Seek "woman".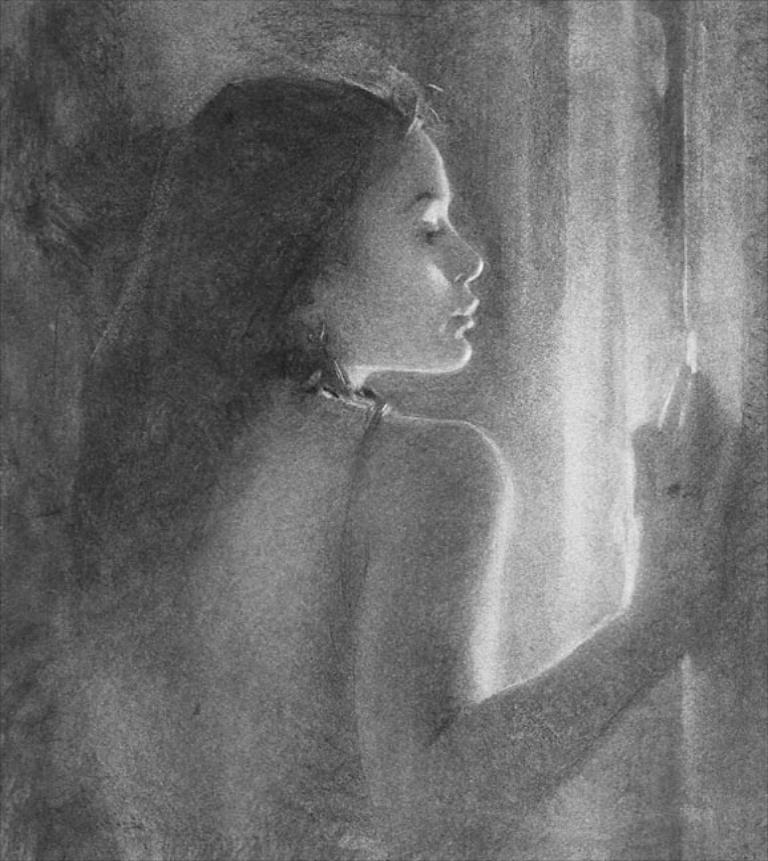
BBox(97, 60, 551, 814).
